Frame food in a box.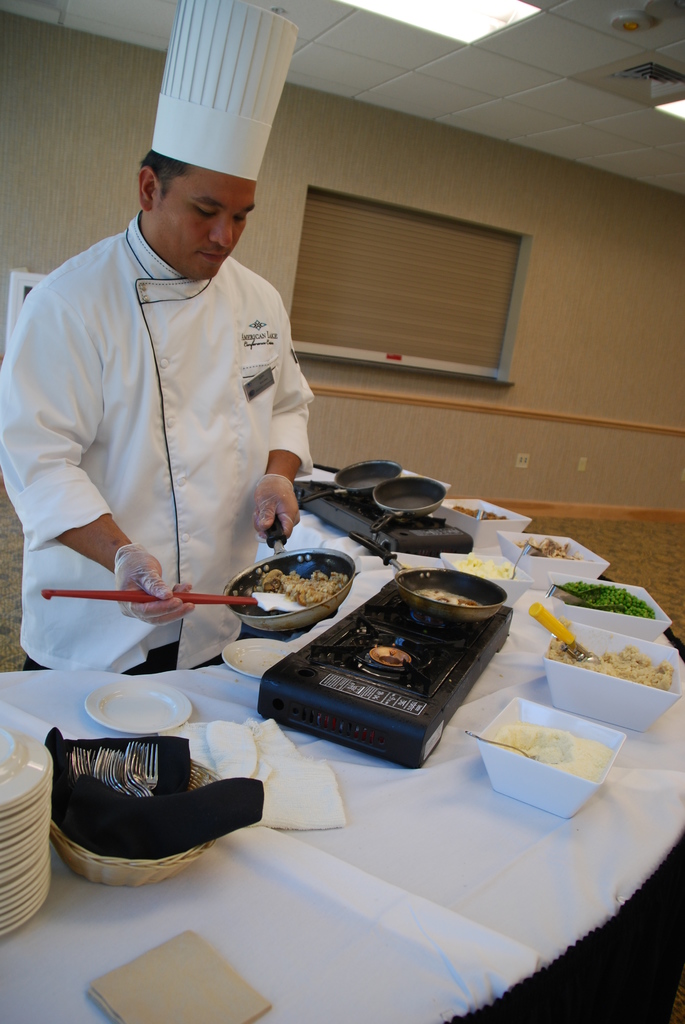
bbox=(452, 549, 519, 581).
